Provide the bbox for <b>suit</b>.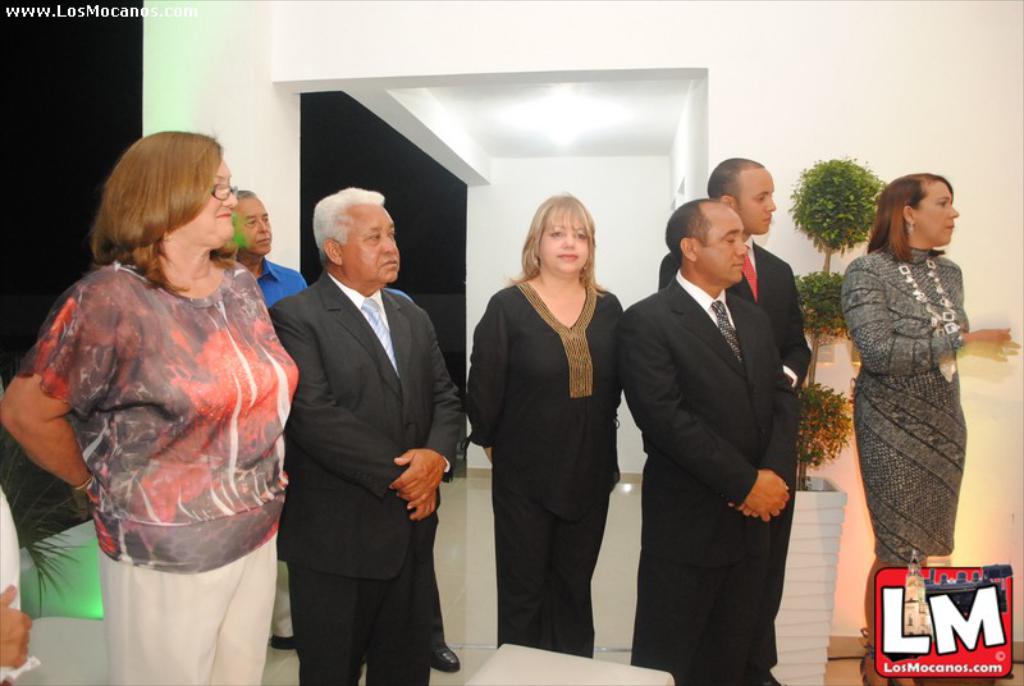
{"x1": 657, "y1": 229, "x2": 812, "y2": 668}.
